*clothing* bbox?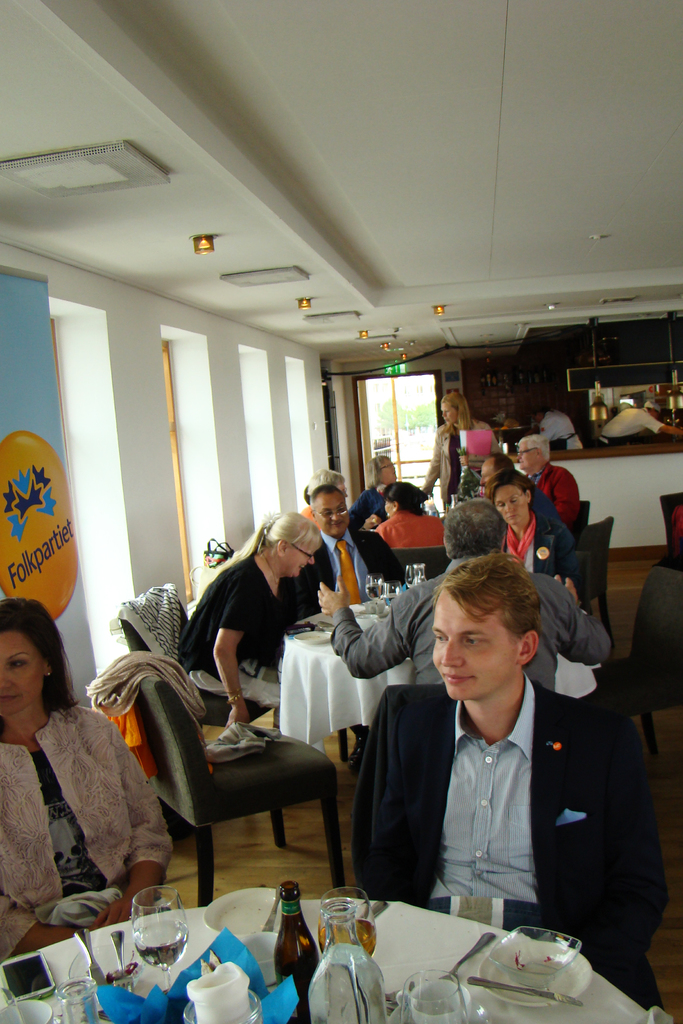
rect(429, 421, 491, 496)
